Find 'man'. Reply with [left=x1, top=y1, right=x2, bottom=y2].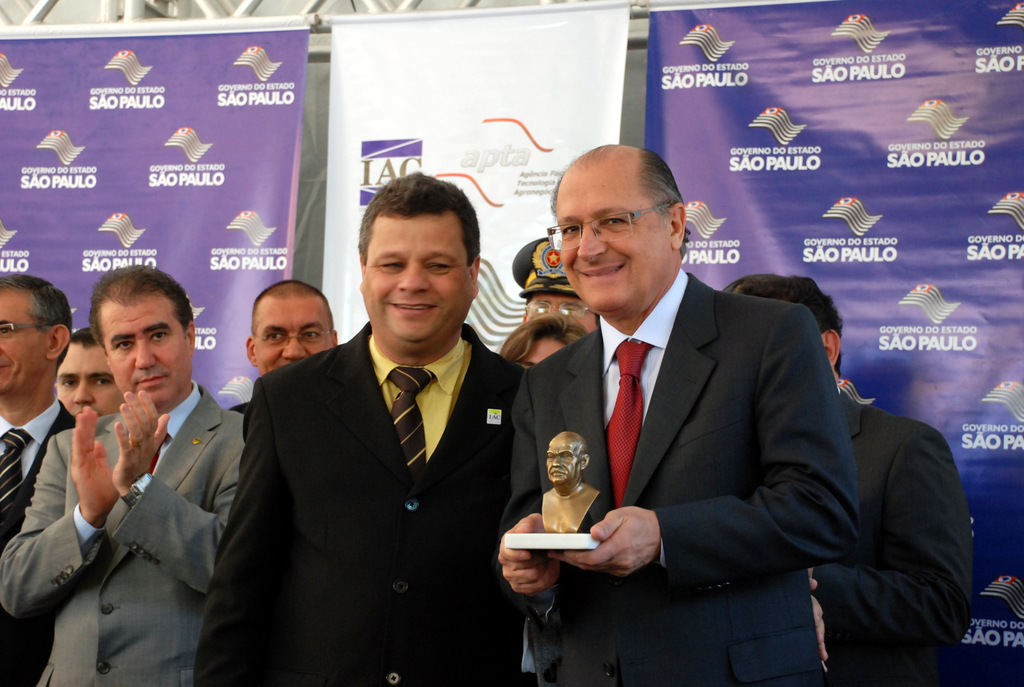
[left=61, top=329, right=130, bottom=430].
